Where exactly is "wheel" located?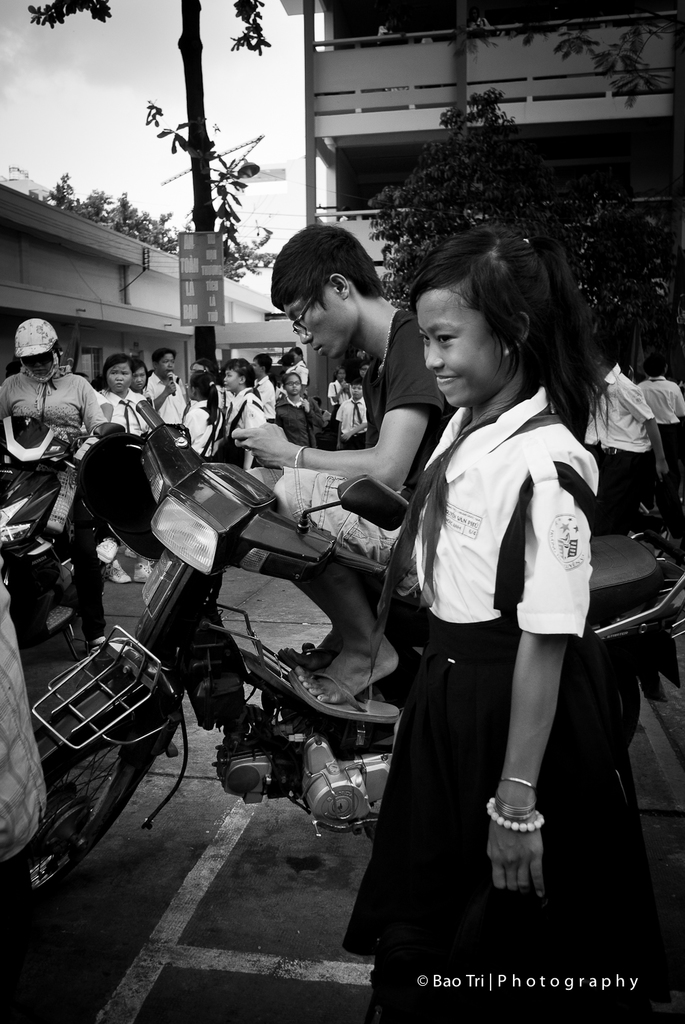
Its bounding box is box(31, 720, 148, 874).
